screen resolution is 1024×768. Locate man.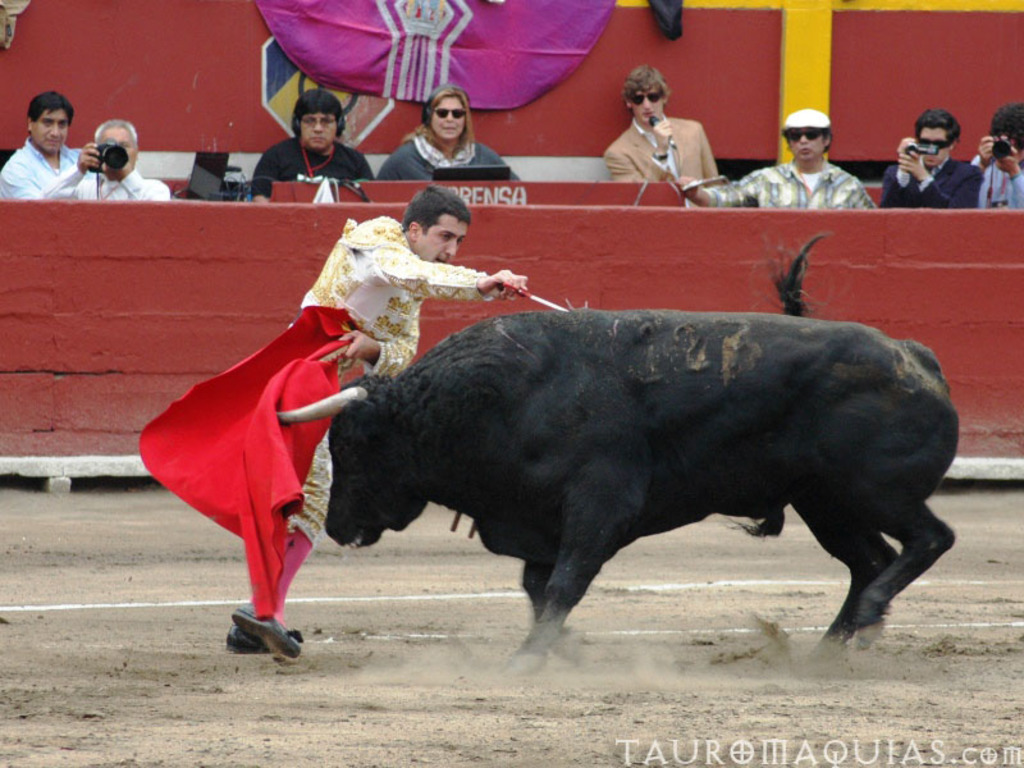
<bbox>137, 186, 531, 657</bbox>.
